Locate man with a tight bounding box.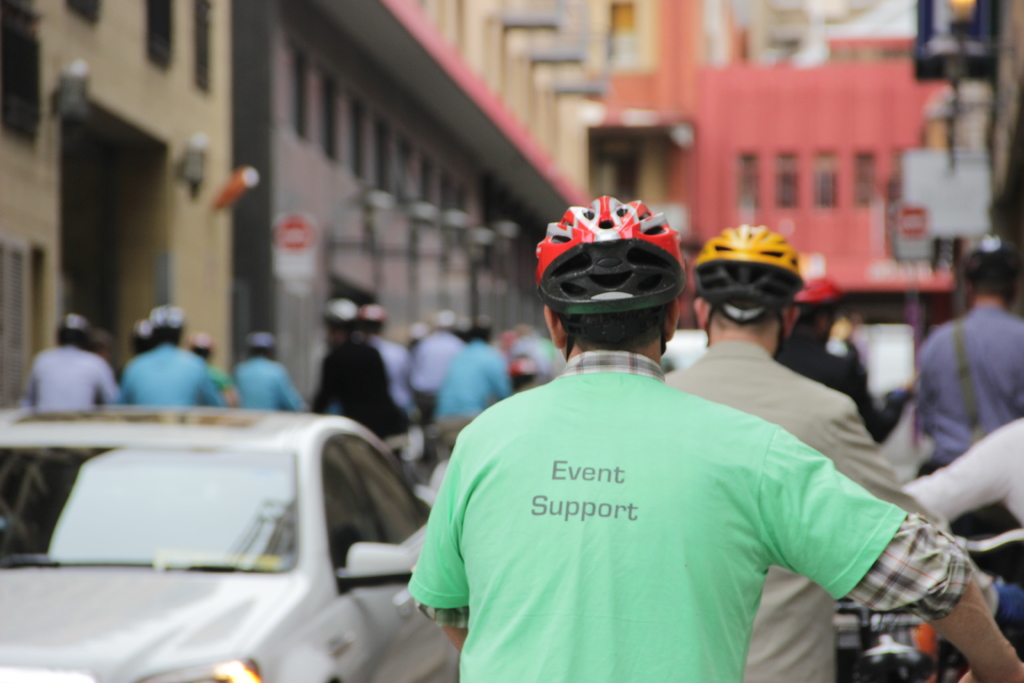
pyautogui.locateOnScreen(114, 302, 227, 415).
